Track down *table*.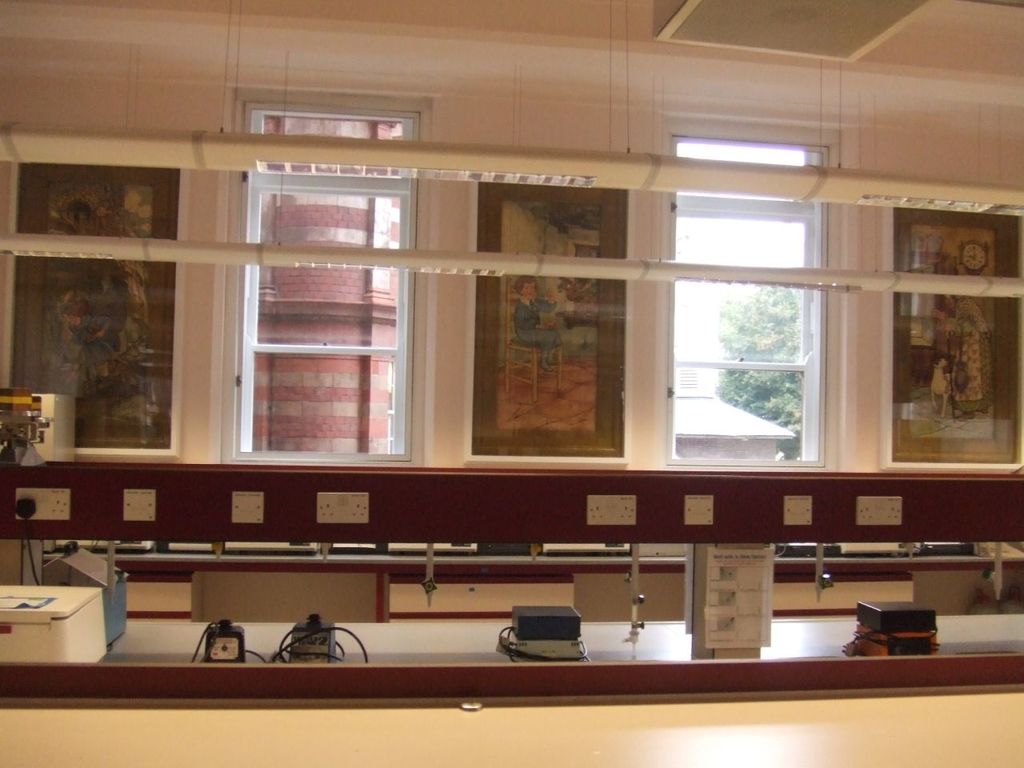
Tracked to crop(0, 448, 1021, 544).
